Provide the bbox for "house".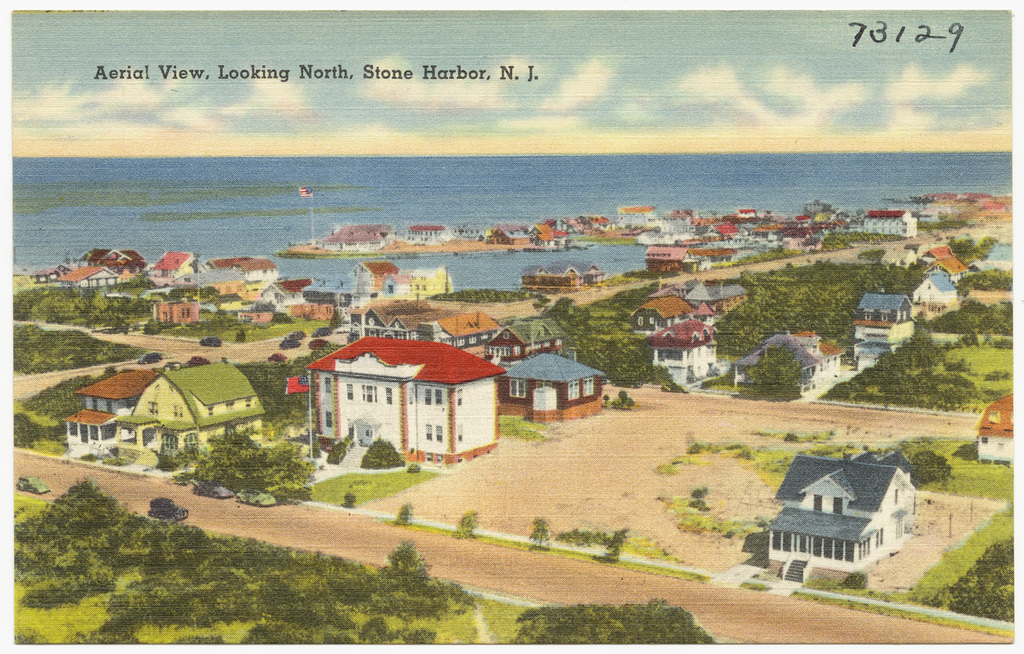
[x1=344, y1=306, x2=427, y2=340].
